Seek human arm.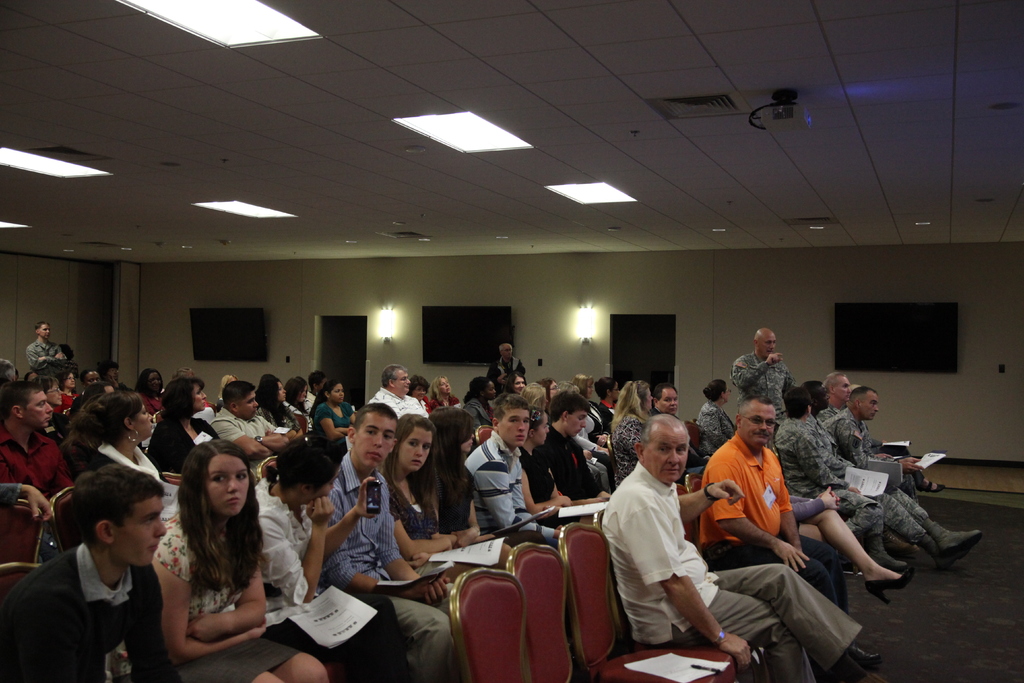
pyautogui.locateOnScreen(266, 415, 293, 441).
